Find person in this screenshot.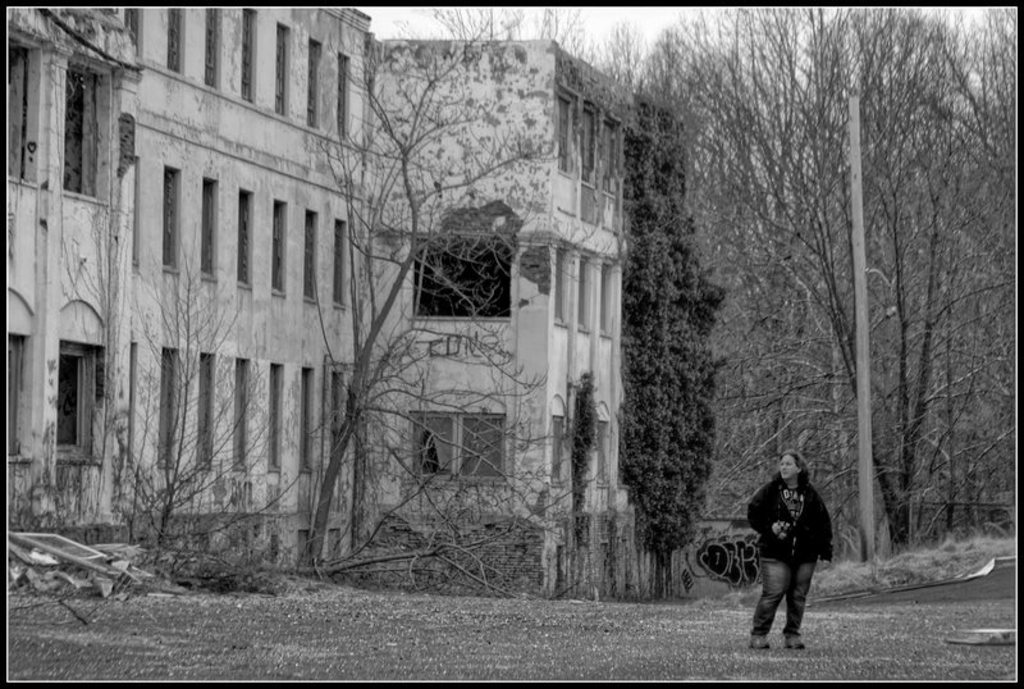
The bounding box for person is <bbox>745, 453, 829, 648</bbox>.
